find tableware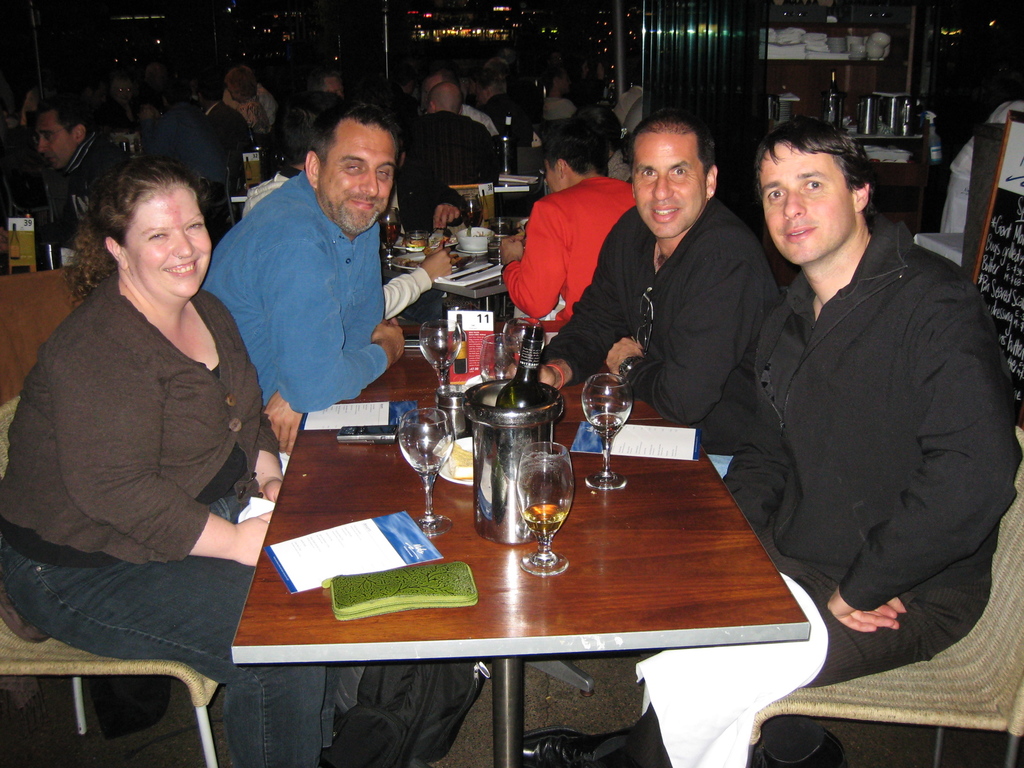
(583,371,637,491)
